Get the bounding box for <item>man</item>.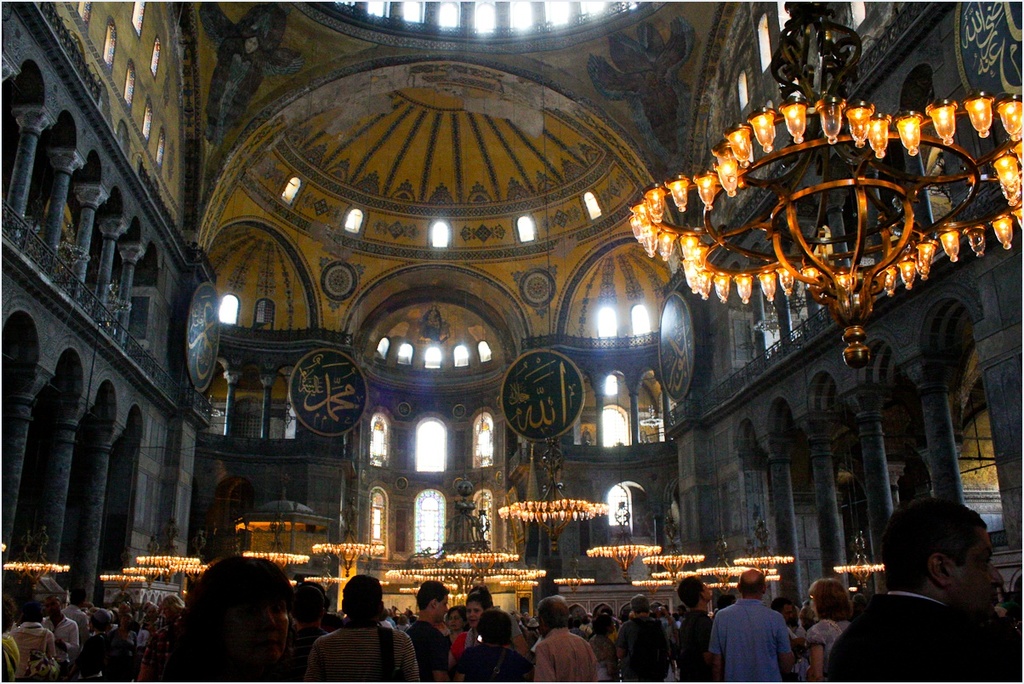
detection(406, 584, 451, 683).
